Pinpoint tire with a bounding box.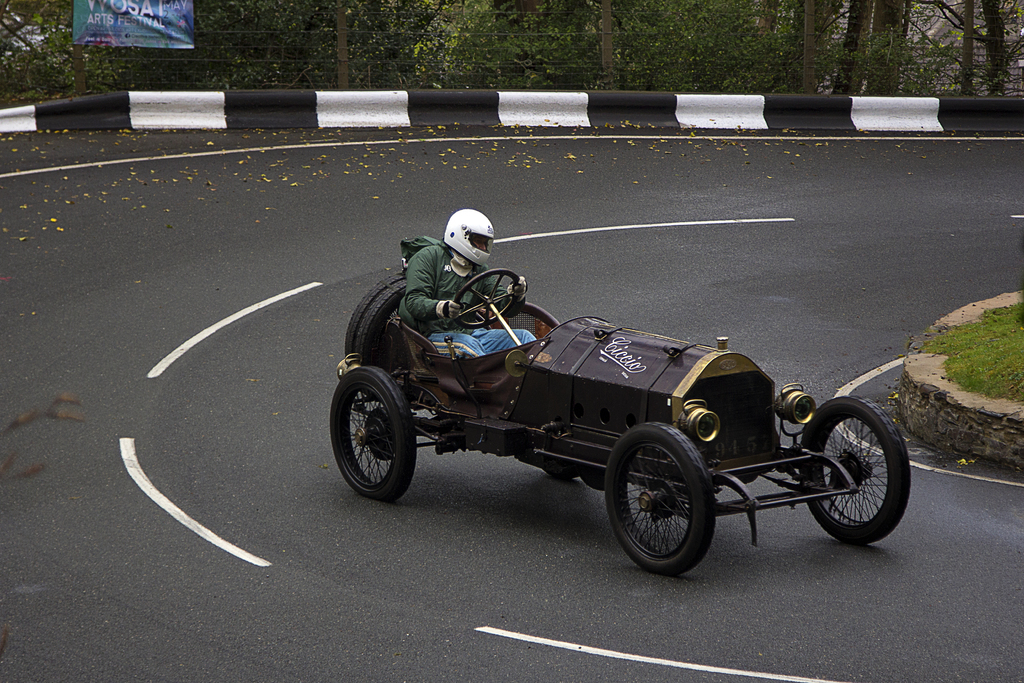
region(799, 393, 910, 543).
